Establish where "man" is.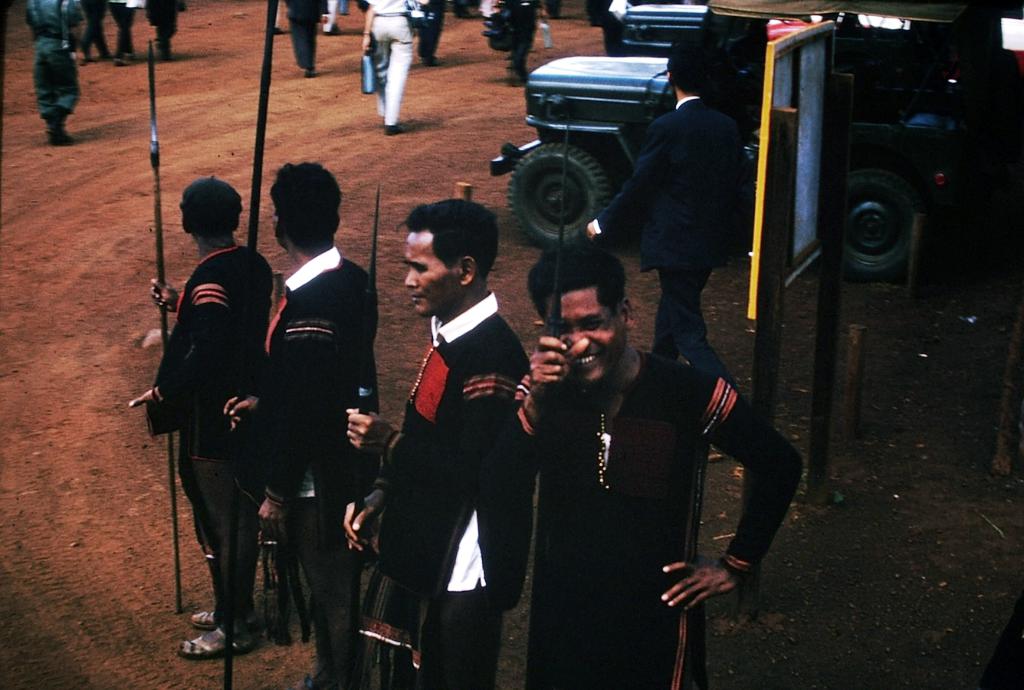
Established at bbox=(216, 162, 378, 689).
